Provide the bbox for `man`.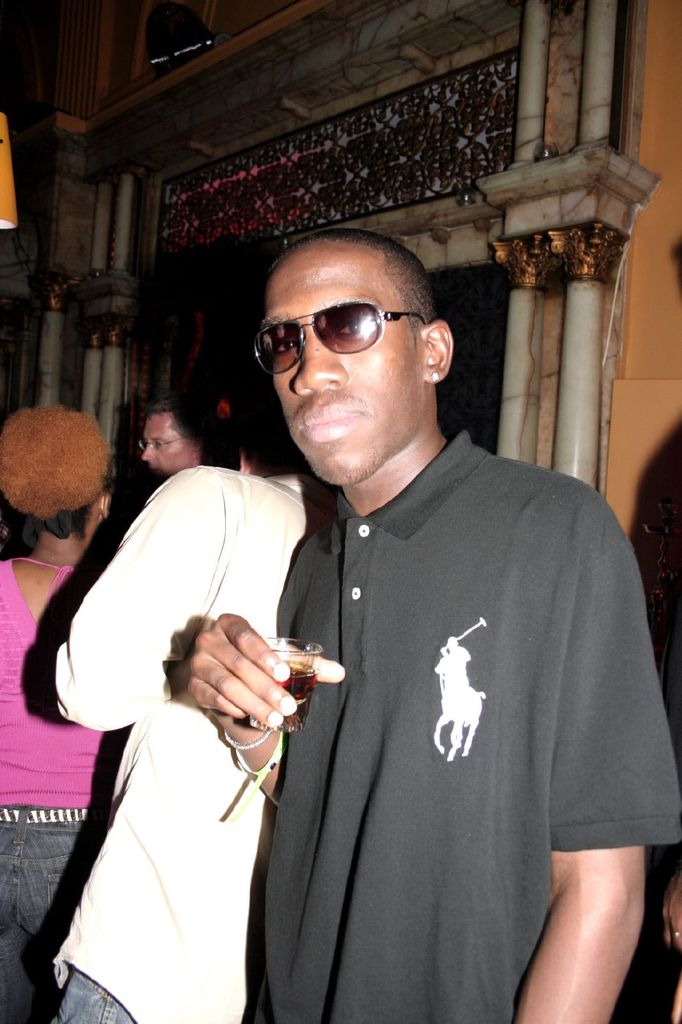
left=237, top=175, right=647, bottom=989.
